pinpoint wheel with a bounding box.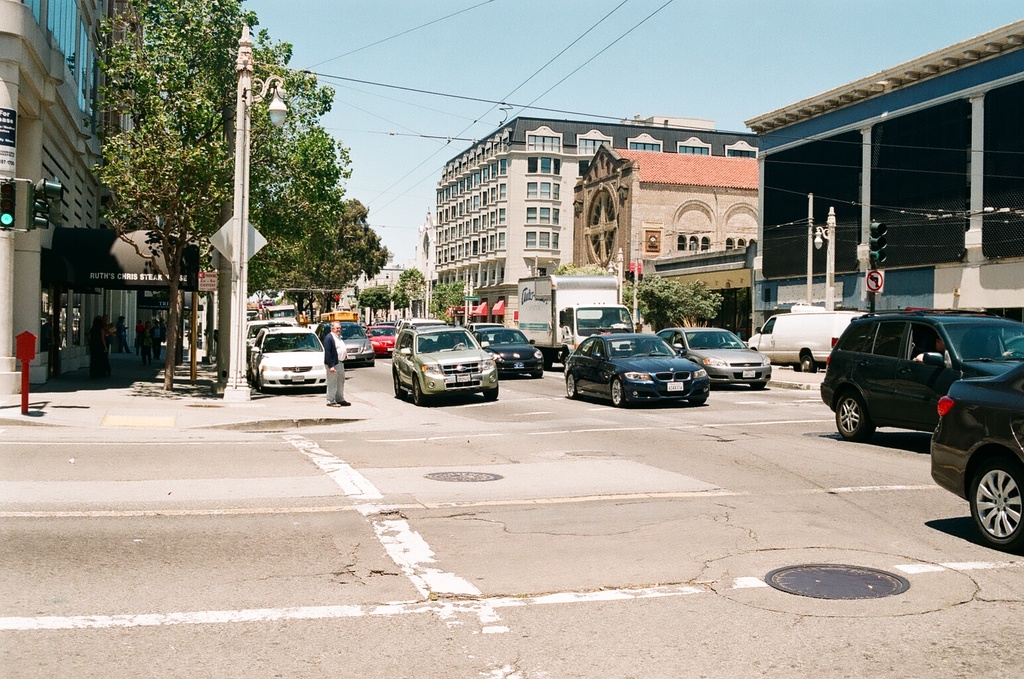
748 381 765 388.
